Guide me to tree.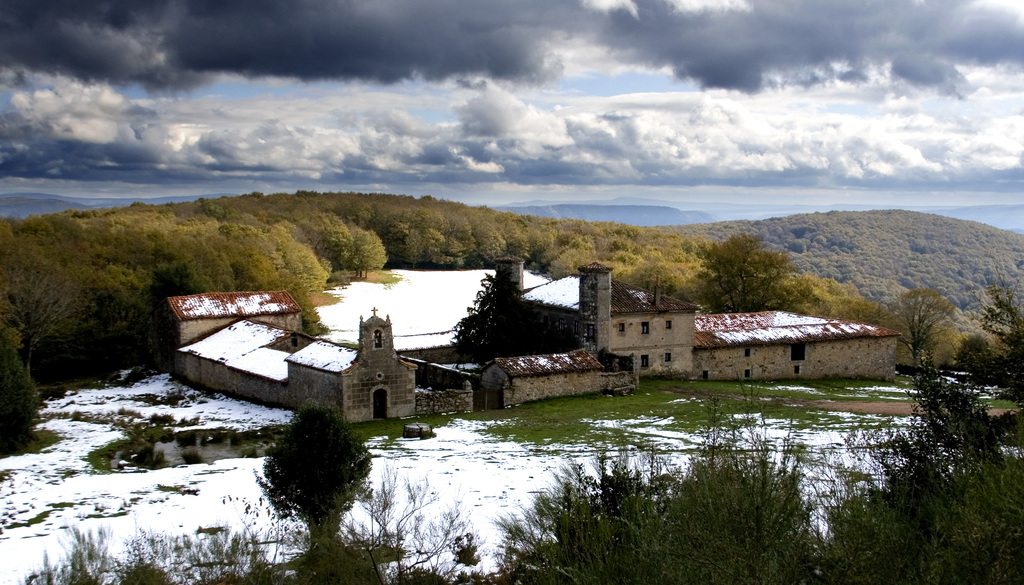
Guidance: (left=975, top=268, right=1023, bottom=399).
